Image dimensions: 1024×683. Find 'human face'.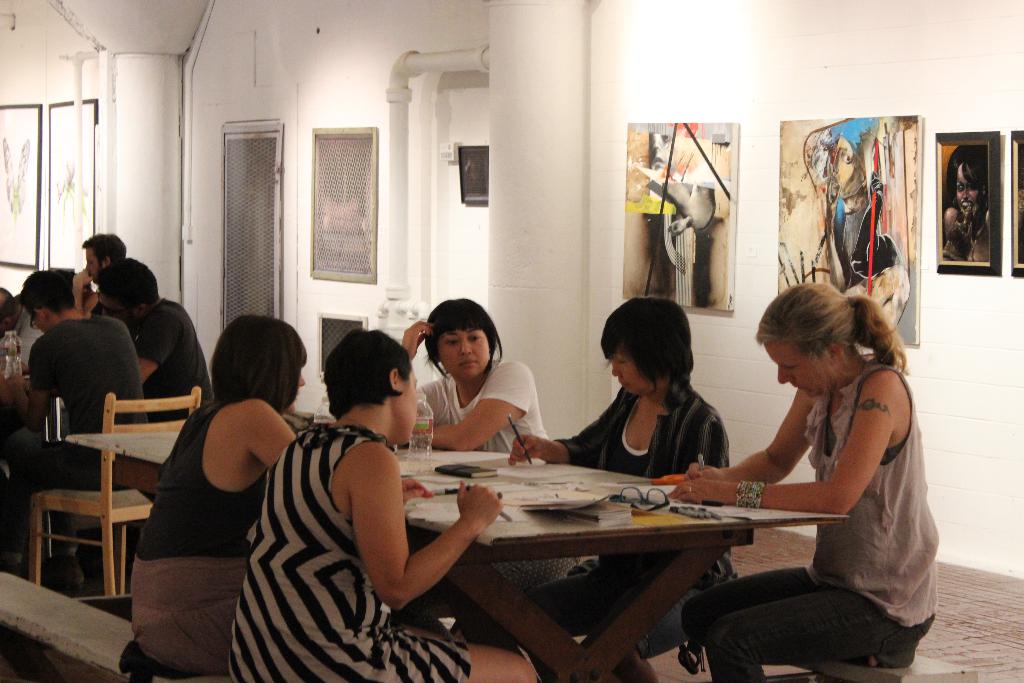
l=442, t=329, r=489, b=381.
